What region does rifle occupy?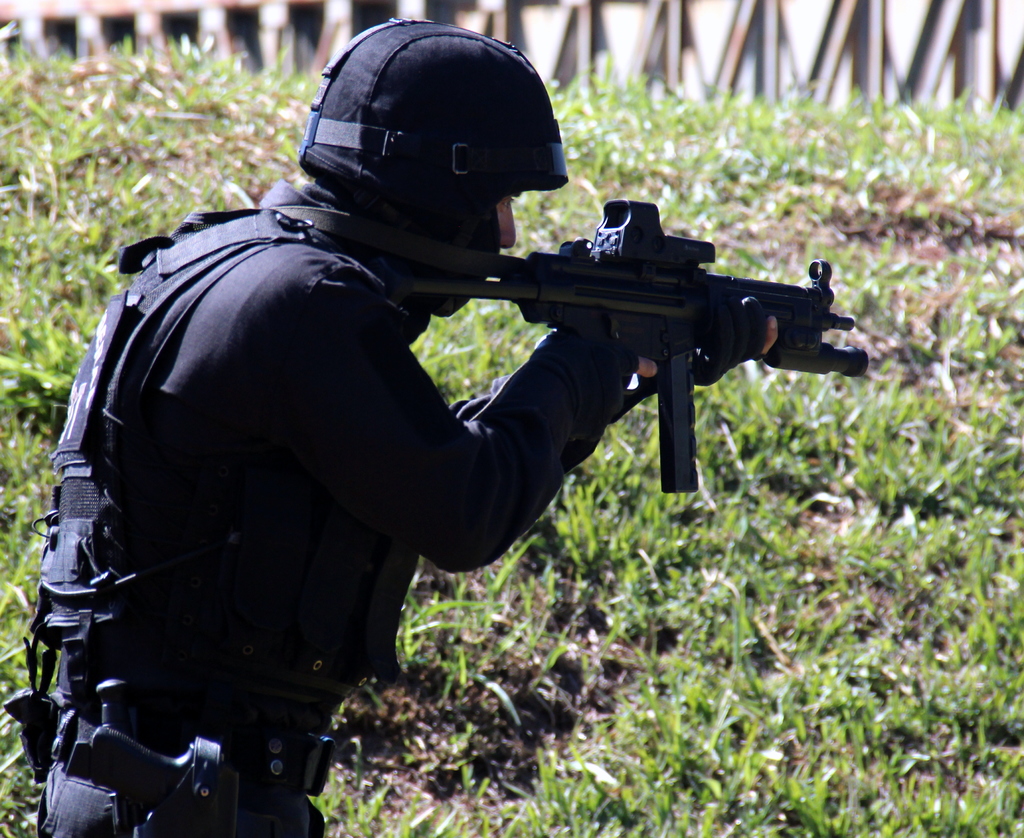
(left=381, top=199, right=871, bottom=496).
